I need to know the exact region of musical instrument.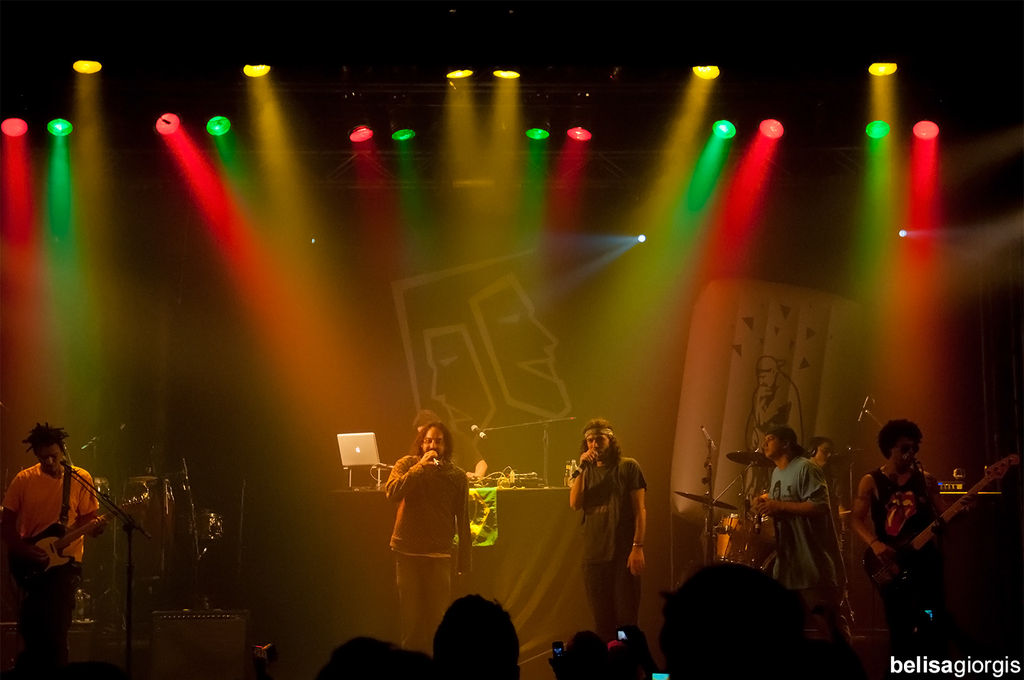
Region: left=926, top=477, right=1001, bottom=504.
